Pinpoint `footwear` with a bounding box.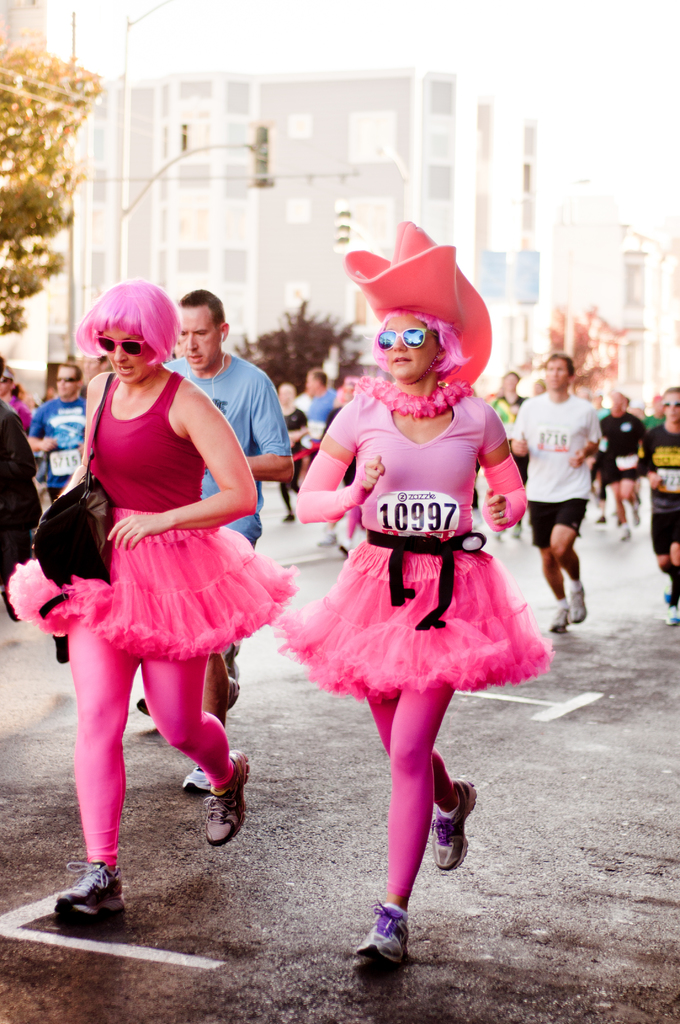
bbox=(204, 756, 250, 844).
